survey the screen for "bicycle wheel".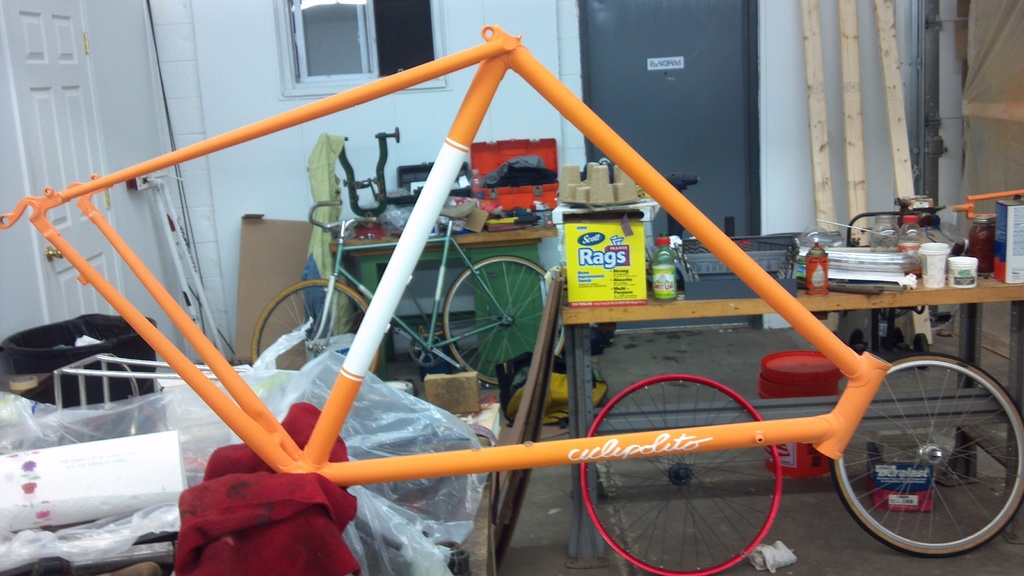
Survey found: [x1=836, y1=362, x2=1023, y2=551].
